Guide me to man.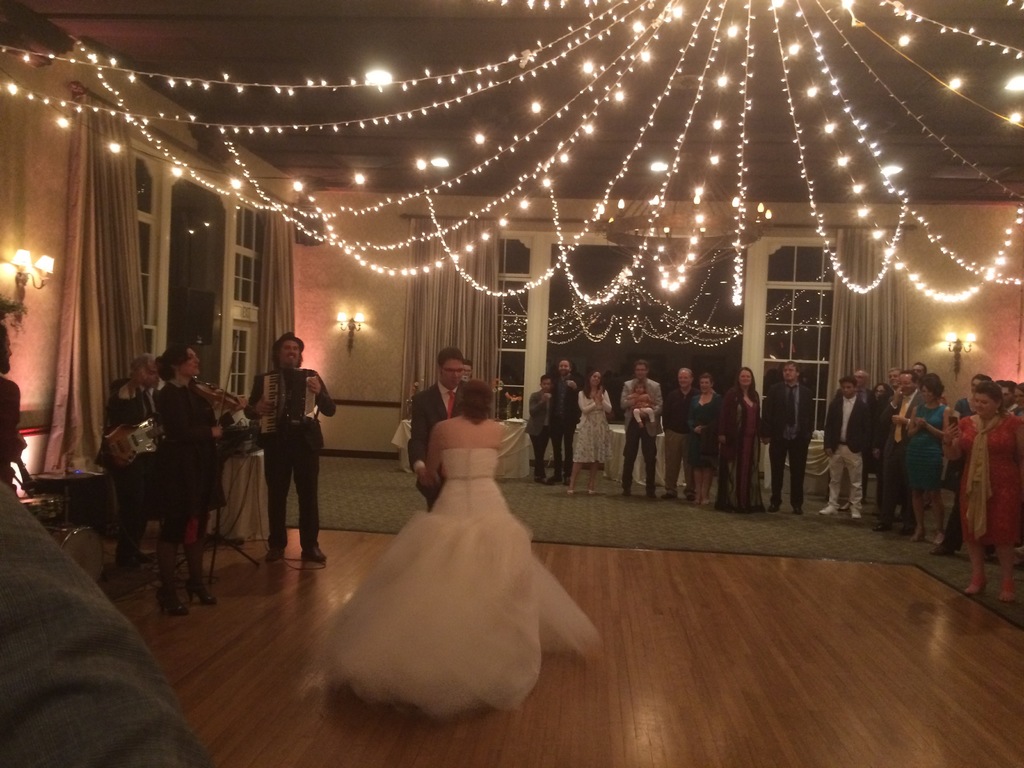
Guidance: BBox(914, 357, 926, 376).
